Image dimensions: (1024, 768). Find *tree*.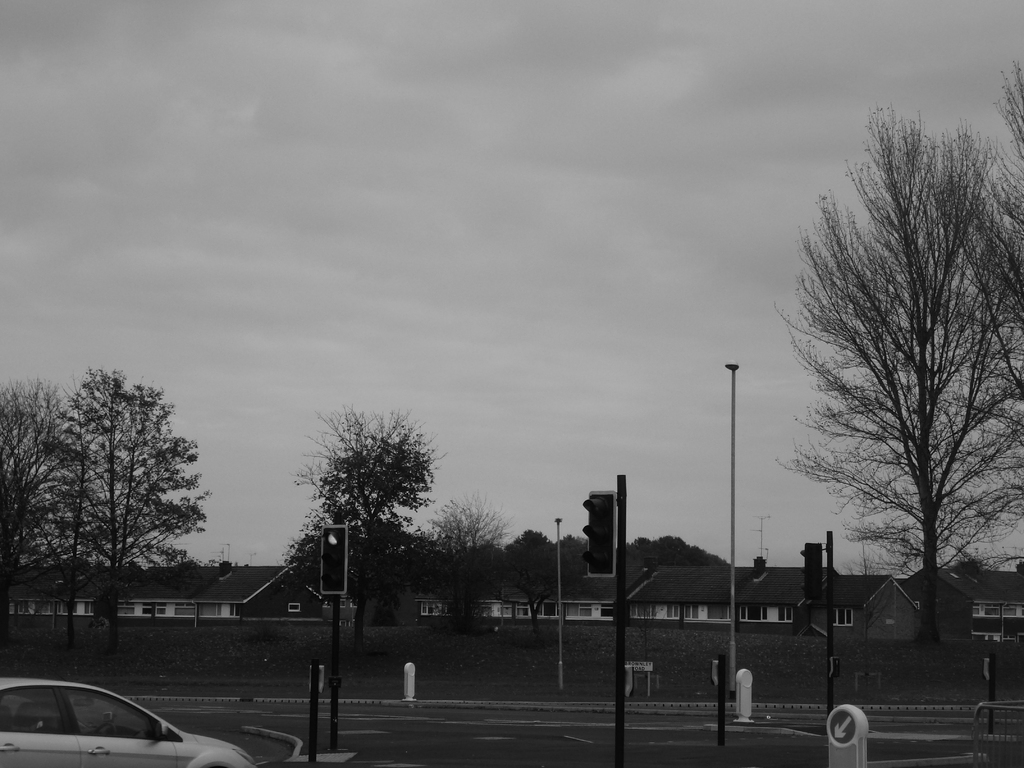
box=[57, 375, 208, 653].
